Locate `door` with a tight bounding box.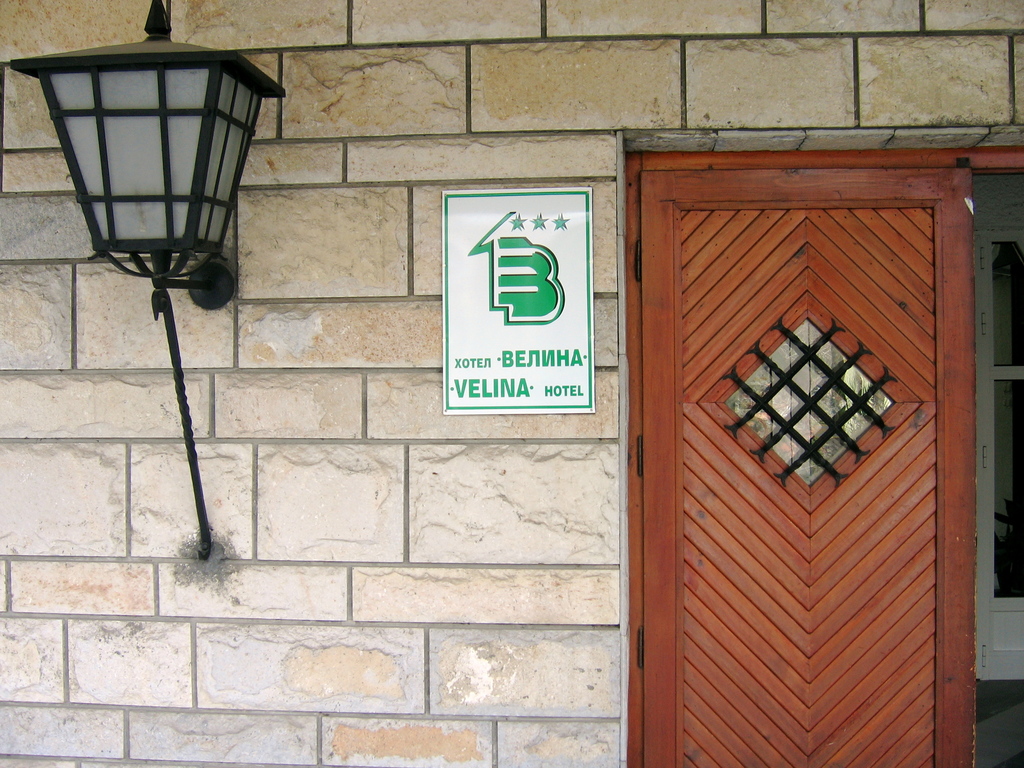
detection(639, 168, 977, 767).
